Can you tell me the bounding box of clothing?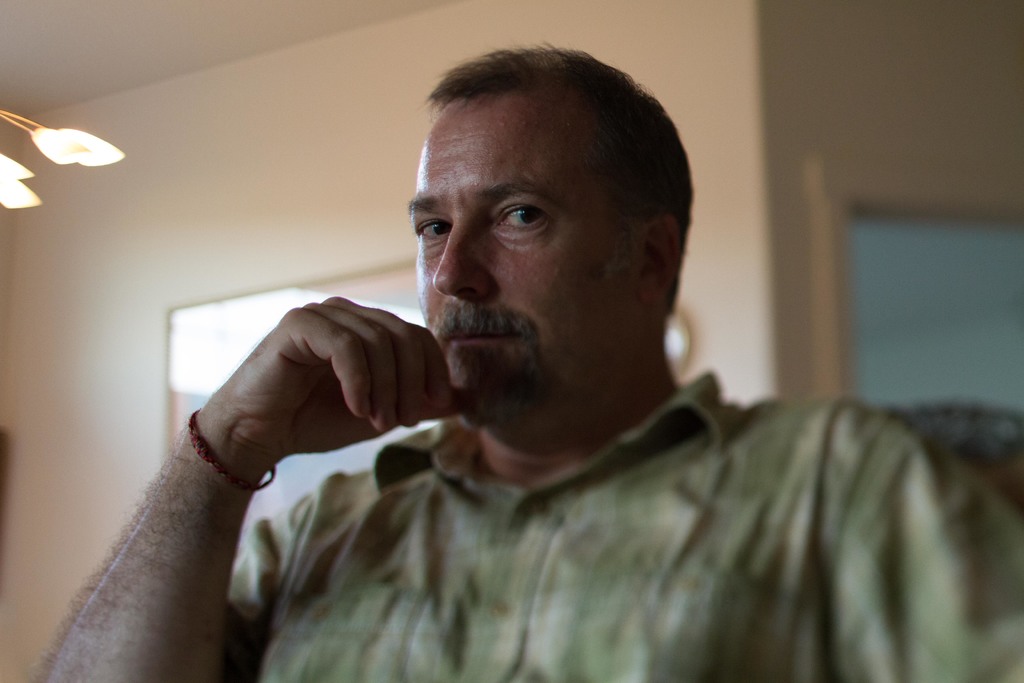
x1=217 y1=365 x2=1023 y2=682.
